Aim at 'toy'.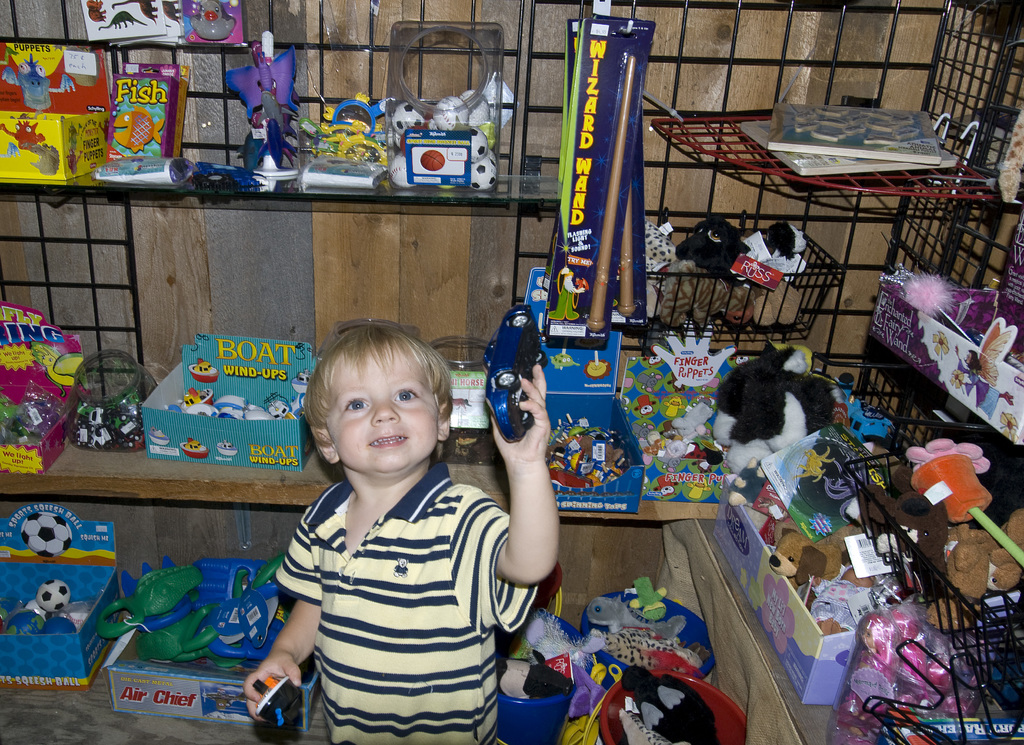
Aimed at (244,401,271,420).
